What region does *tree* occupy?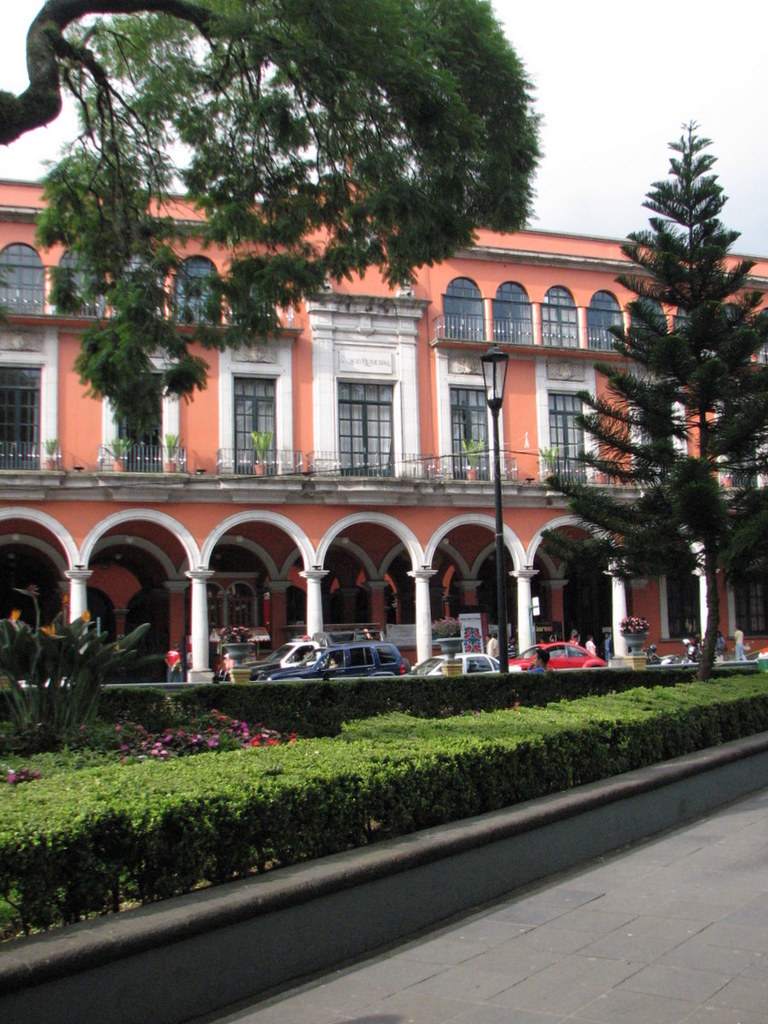
l=0, t=0, r=554, b=410.
